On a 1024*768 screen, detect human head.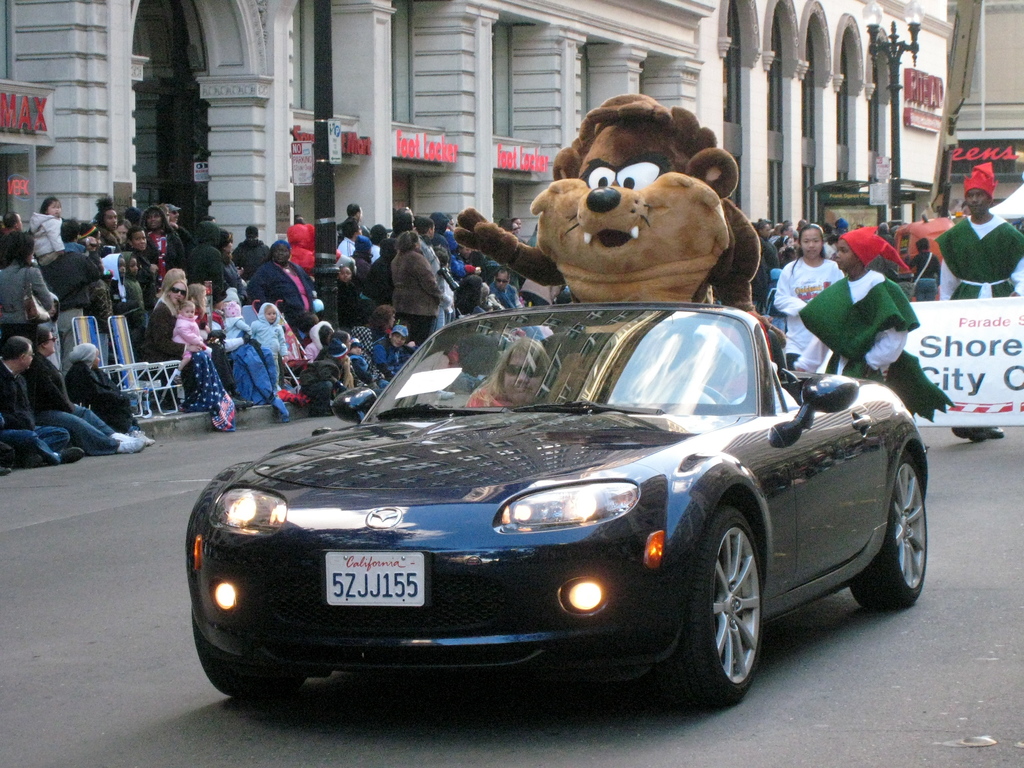
bbox(144, 204, 164, 232).
